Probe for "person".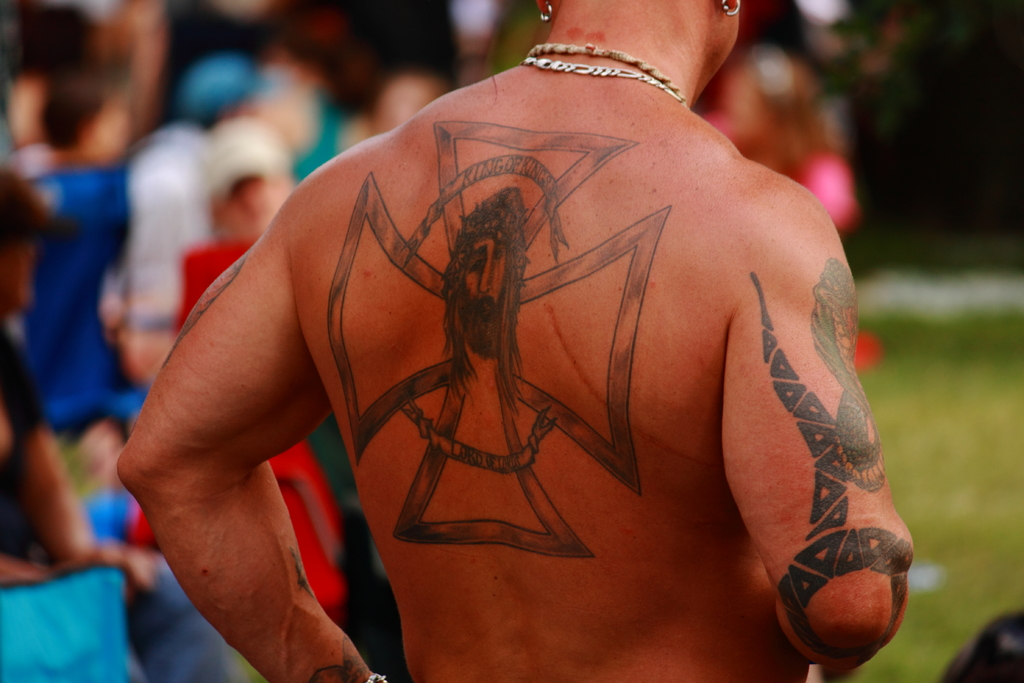
Probe result: select_region(162, 3, 918, 682).
